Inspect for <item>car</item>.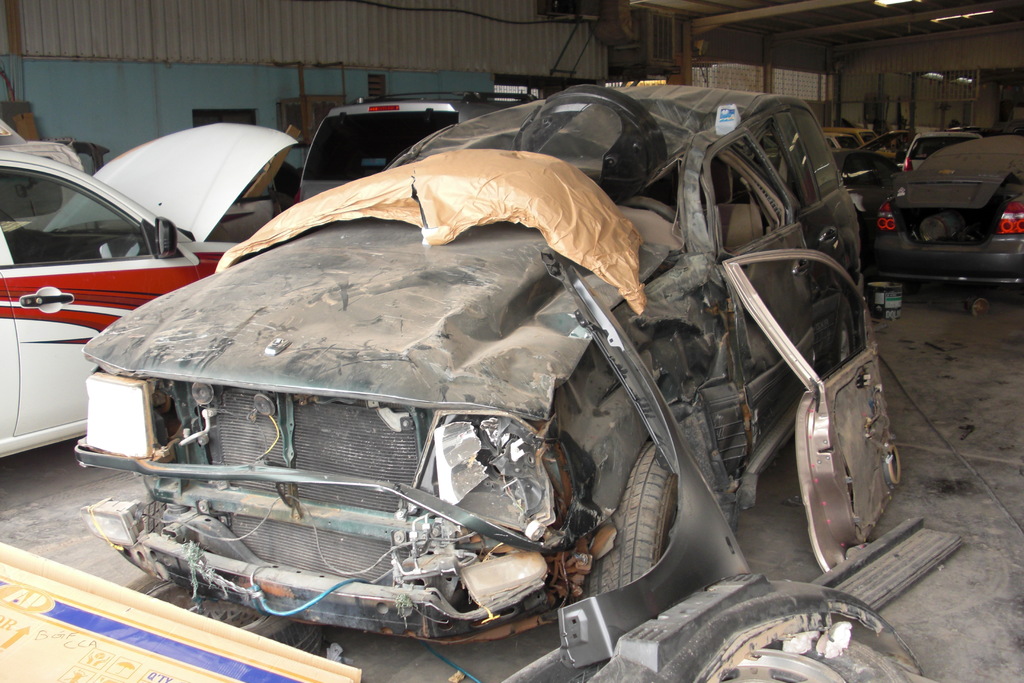
Inspection: box=[1, 120, 307, 459].
